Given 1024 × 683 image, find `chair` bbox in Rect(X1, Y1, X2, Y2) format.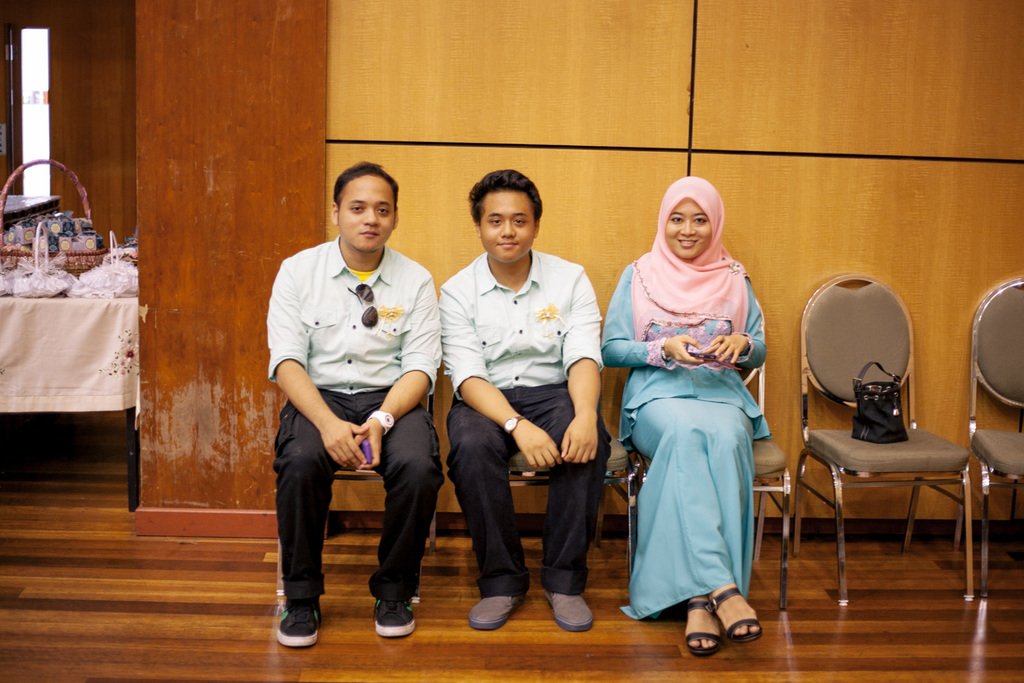
Rect(629, 298, 794, 612).
